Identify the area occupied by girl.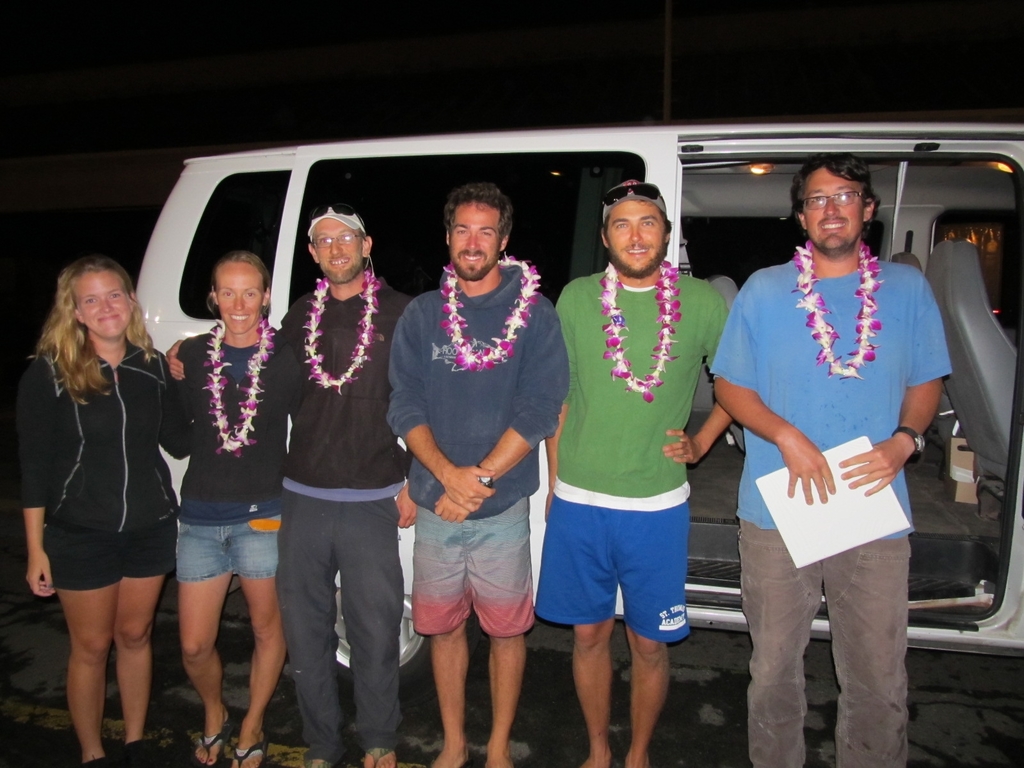
Area: (17,261,188,767).
